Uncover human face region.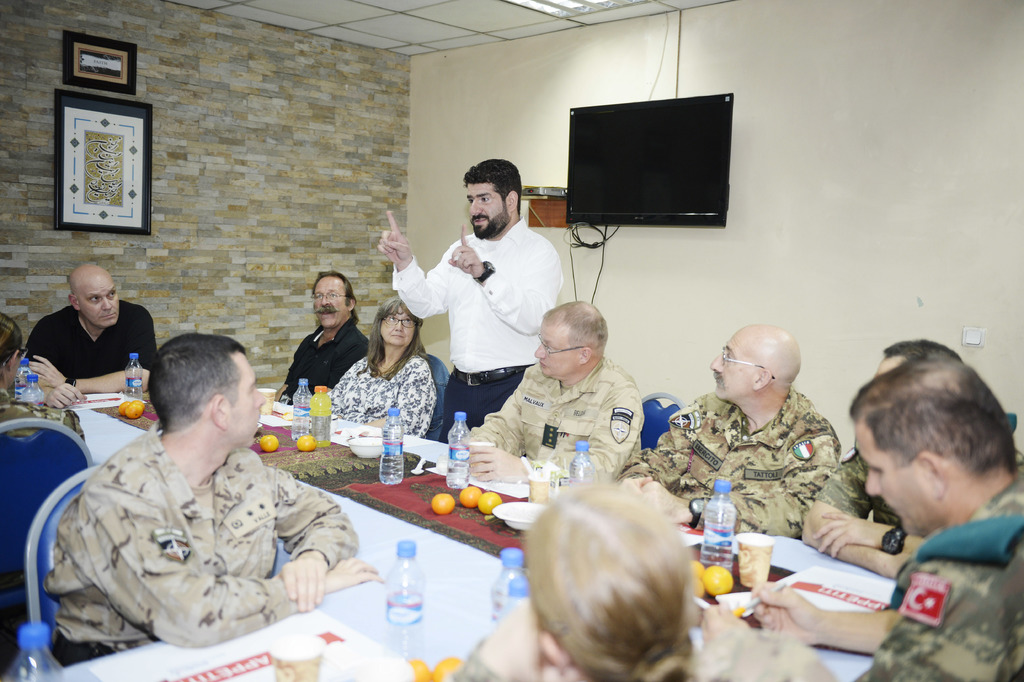
Uncovered: box=[381, 303, 411, 346].
